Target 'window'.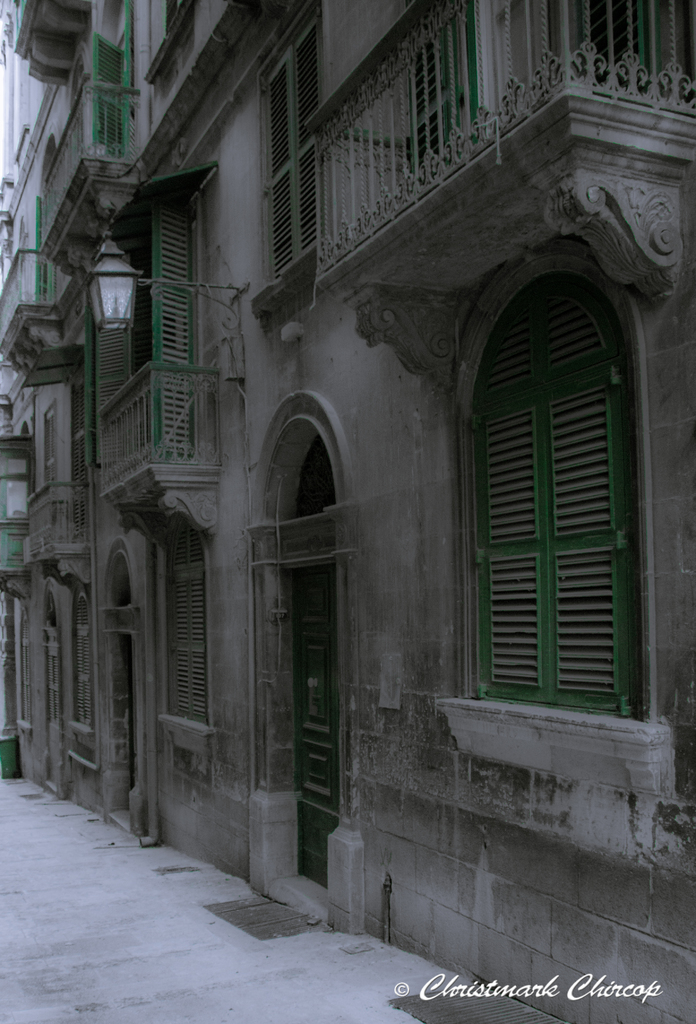
Target region: x1=170, y1=518, x2=208, y2=721.
